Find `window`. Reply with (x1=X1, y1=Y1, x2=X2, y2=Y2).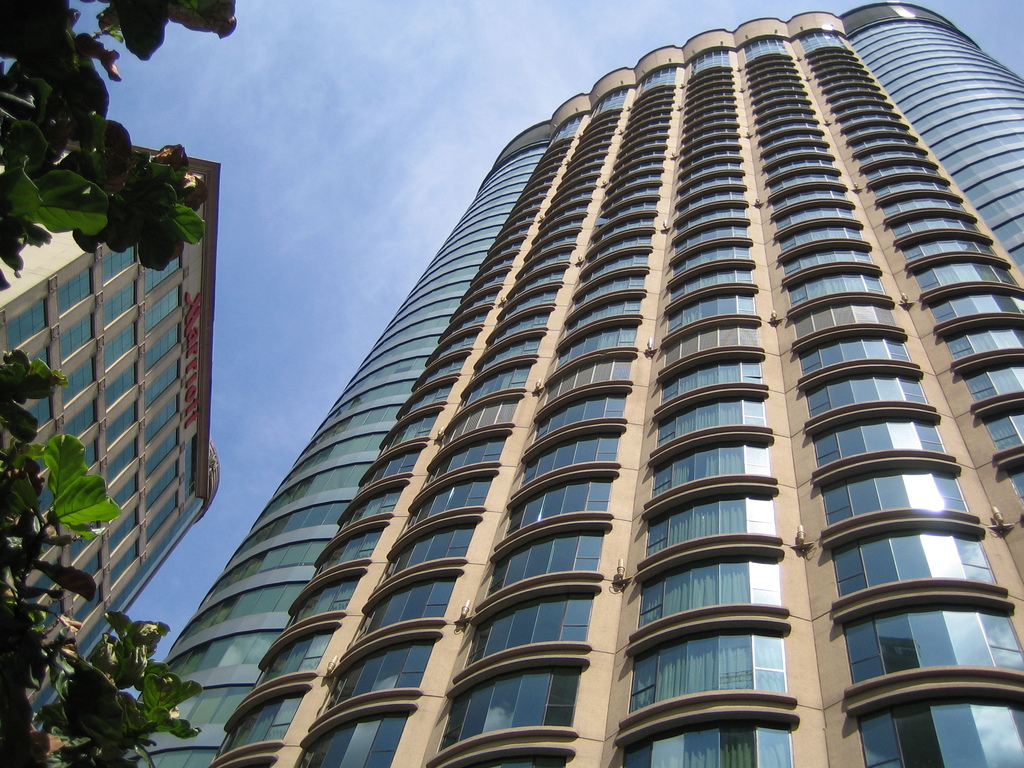
(x1=677, y1=168, x2=747, y2=197).
